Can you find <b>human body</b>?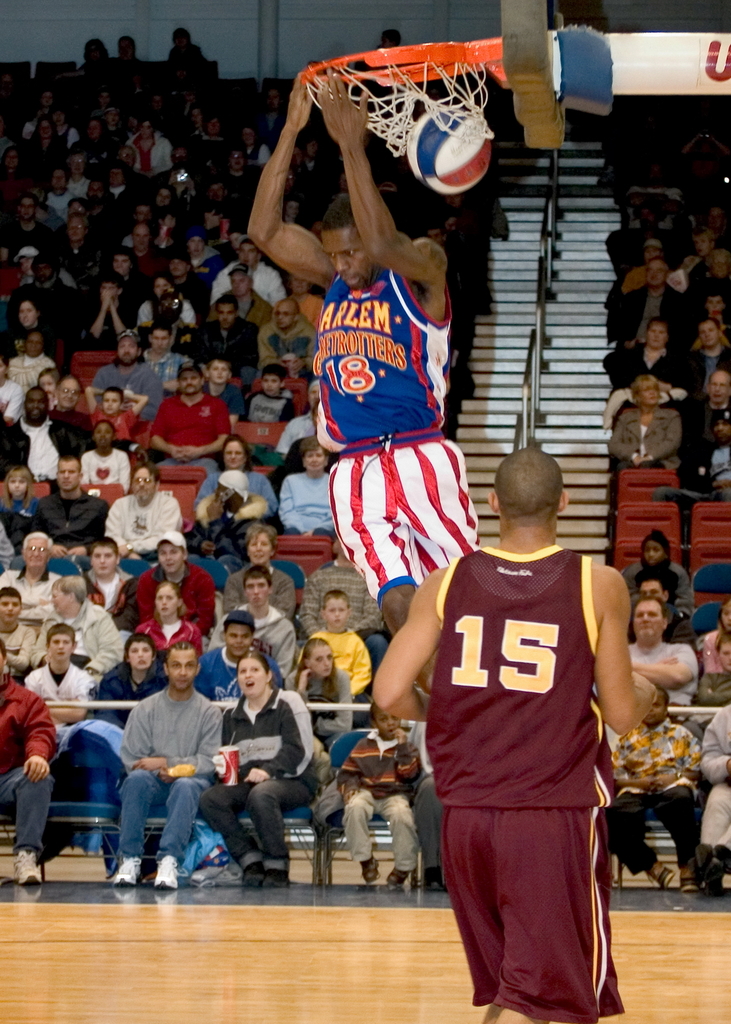
Yes, bounding box: [192, 652, 312, 882].
